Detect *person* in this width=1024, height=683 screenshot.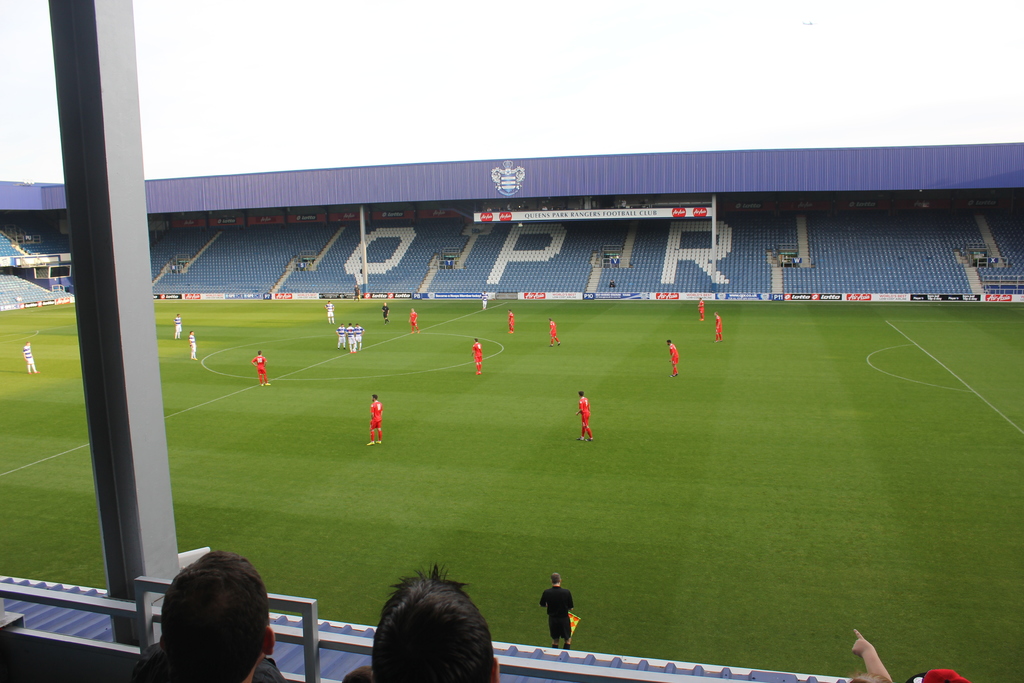
Detection: 619/197/628/208.
